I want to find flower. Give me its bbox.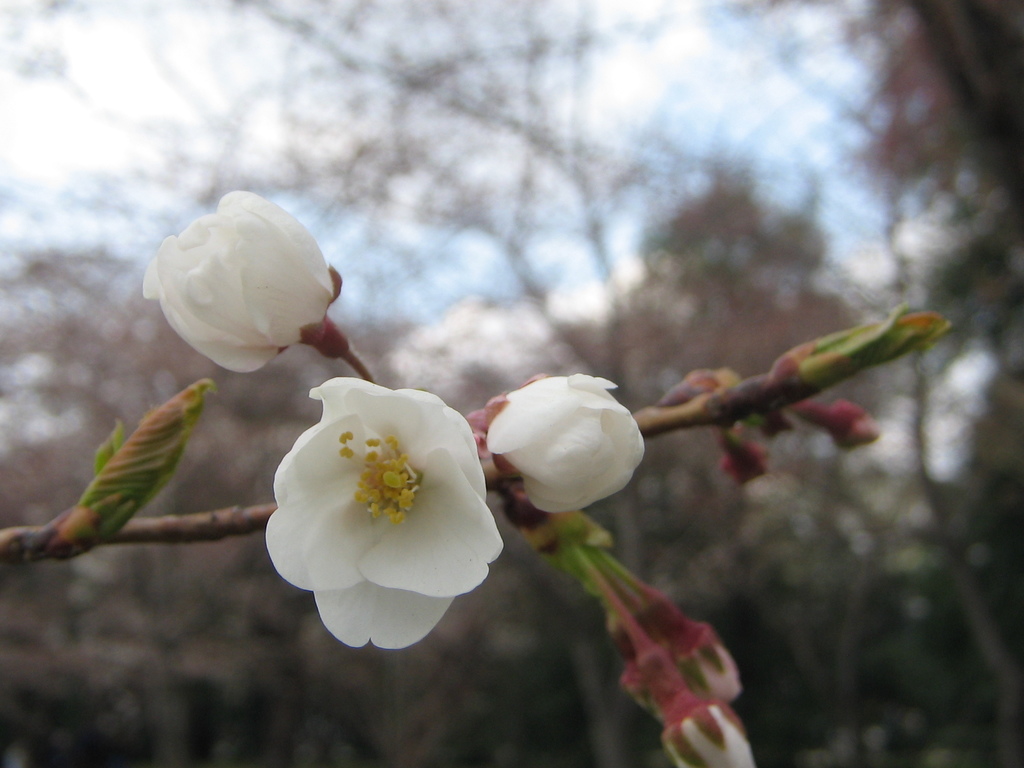
(255,376,499,646).
